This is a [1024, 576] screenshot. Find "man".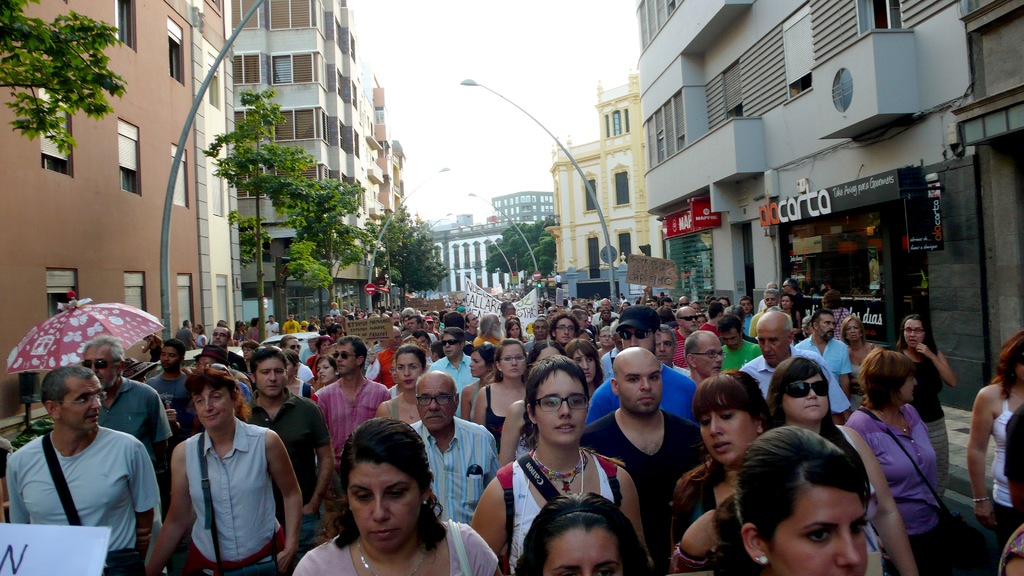
Bounding box: {"left": 579, "top": 343, "right": 712, "bottom": 515}.
